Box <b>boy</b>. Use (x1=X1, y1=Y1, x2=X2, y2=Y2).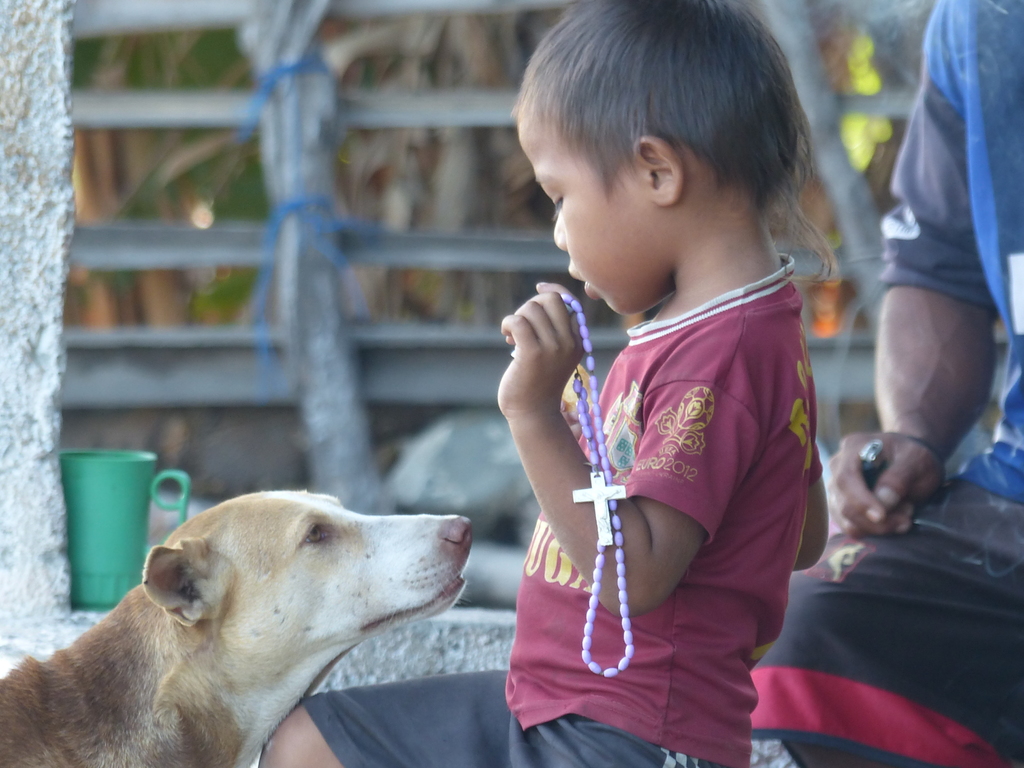
(x1=454, y1=10, x2=833, y2=735).
